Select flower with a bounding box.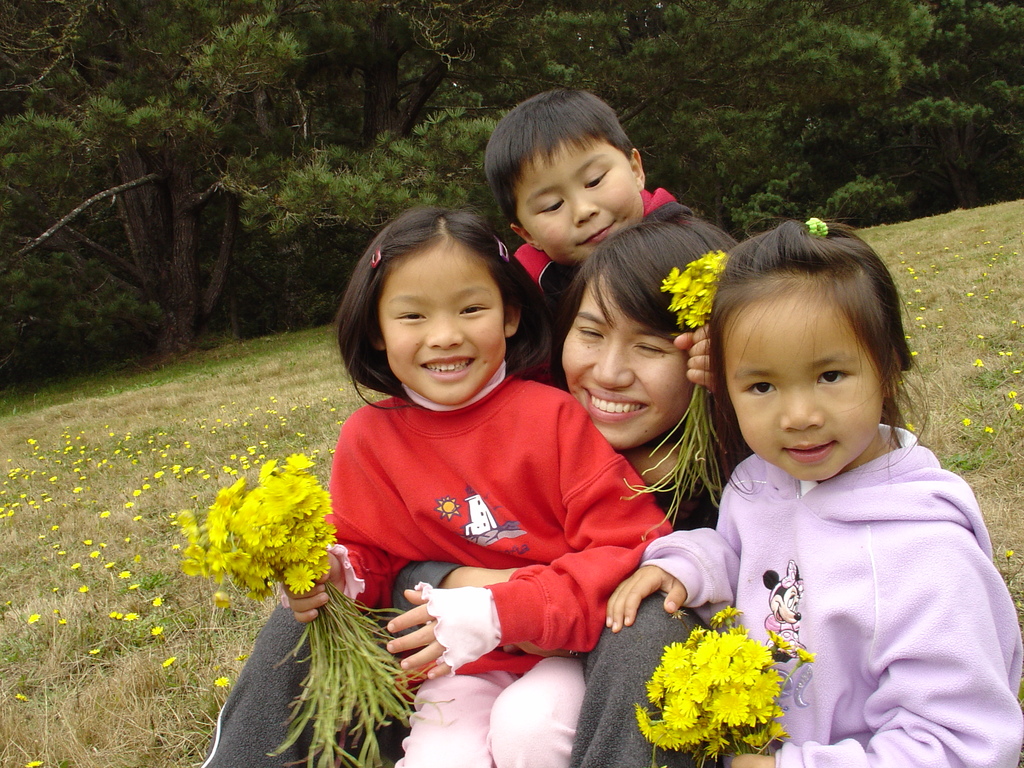
984:294:986:300.
